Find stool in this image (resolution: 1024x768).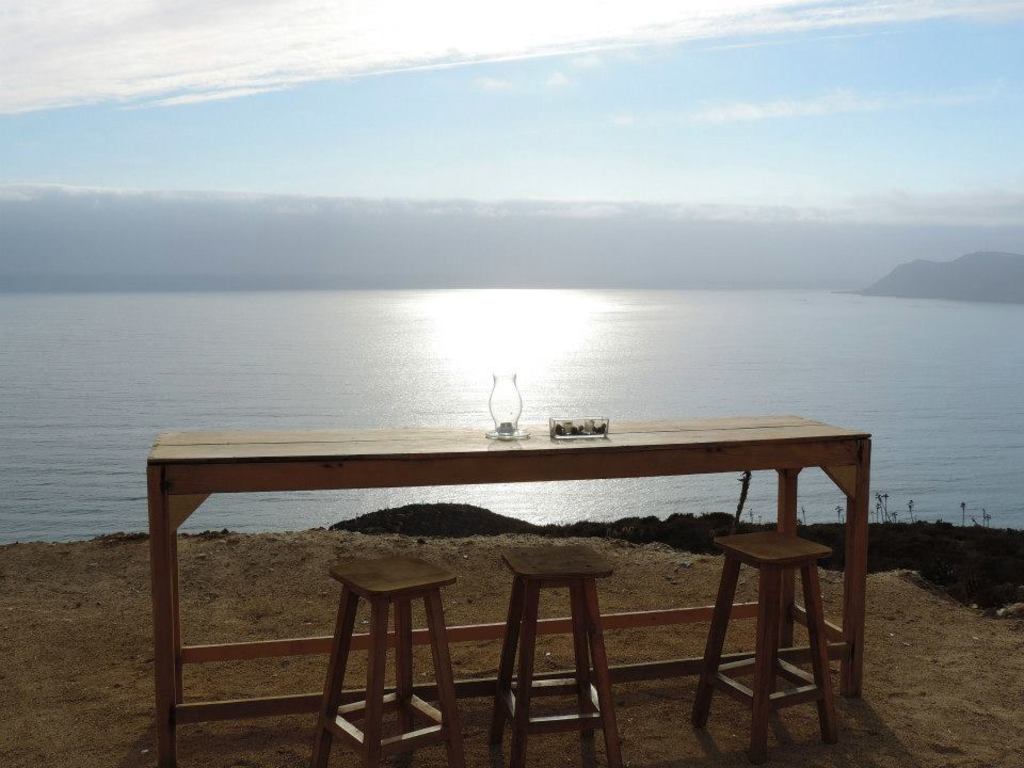
x1=308 y1=554 x2=465 y2=767.
